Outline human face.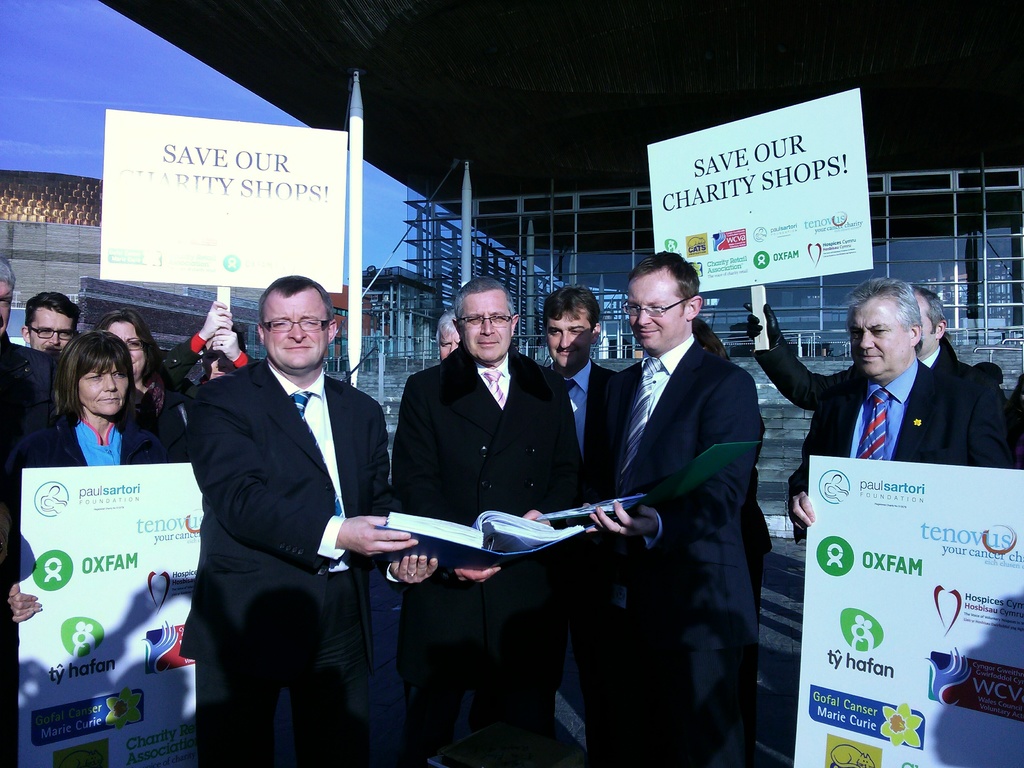
Outline: Rect(845, 295, 915, 374).
